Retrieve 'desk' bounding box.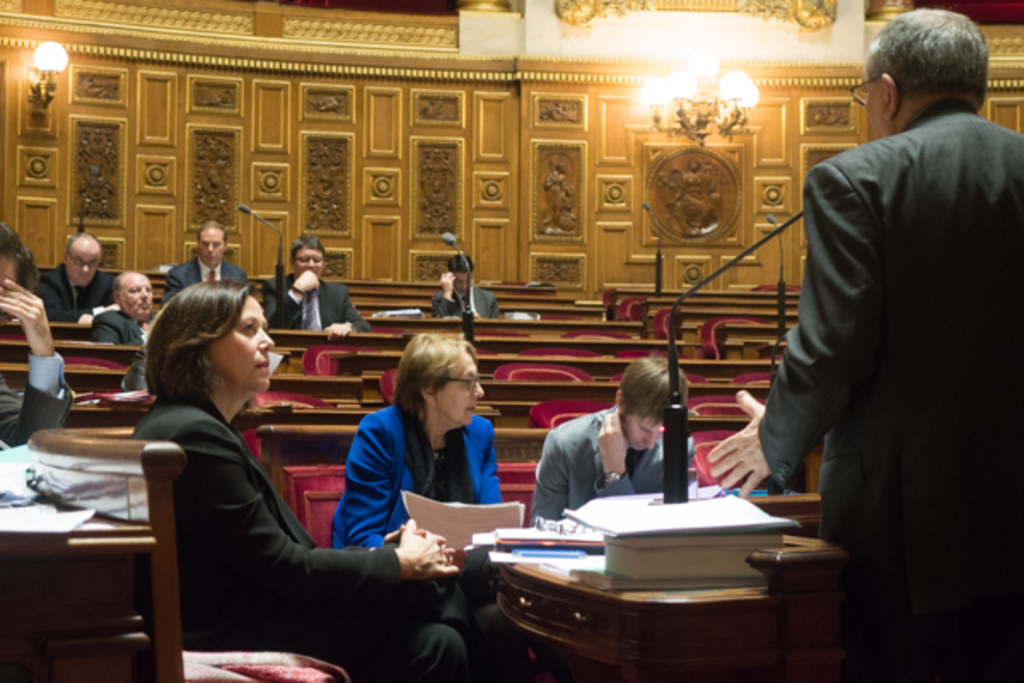
Bounding box: 483/524/855/680.
